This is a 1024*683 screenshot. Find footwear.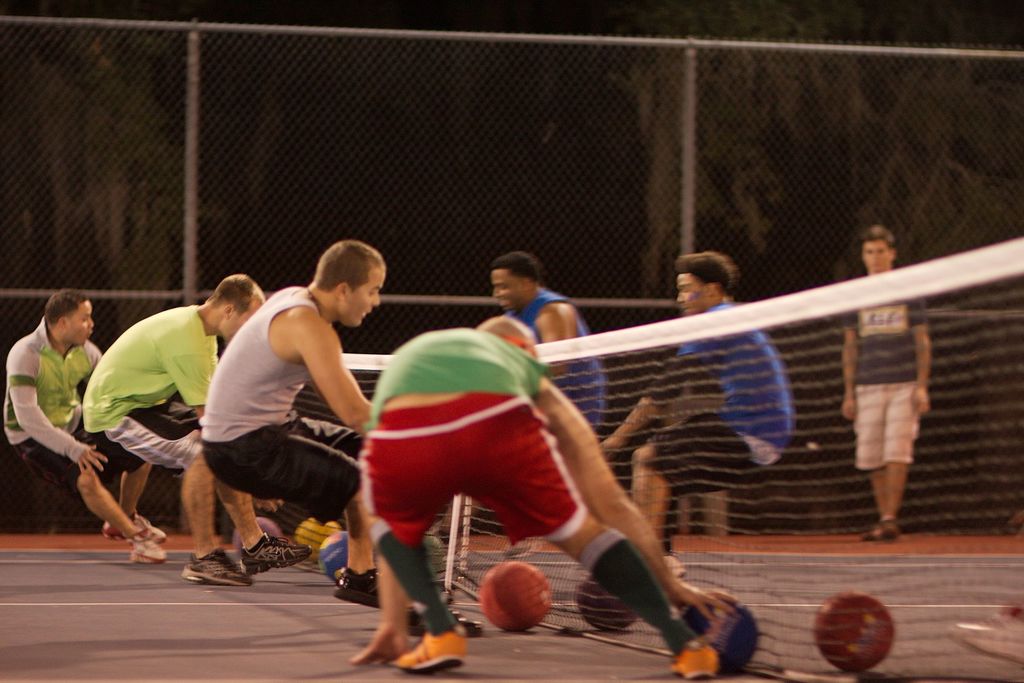
Bounding box: left=671, top=592, right=756, bottom=673.
